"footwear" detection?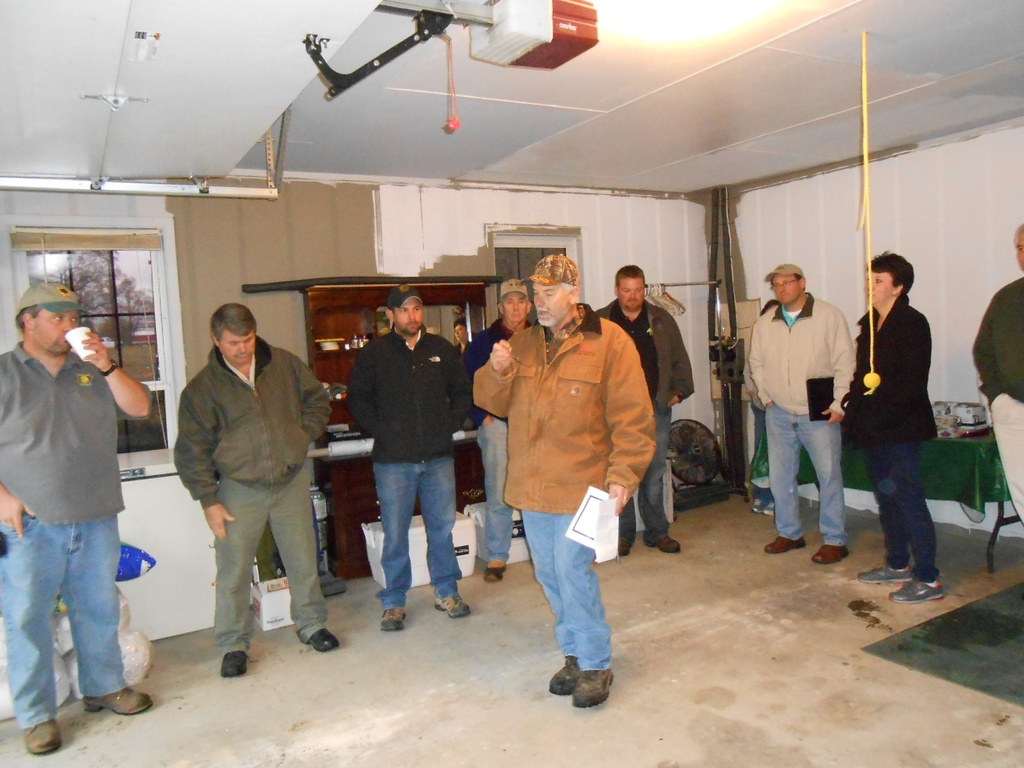
rect(310, 628, 339, 653)
